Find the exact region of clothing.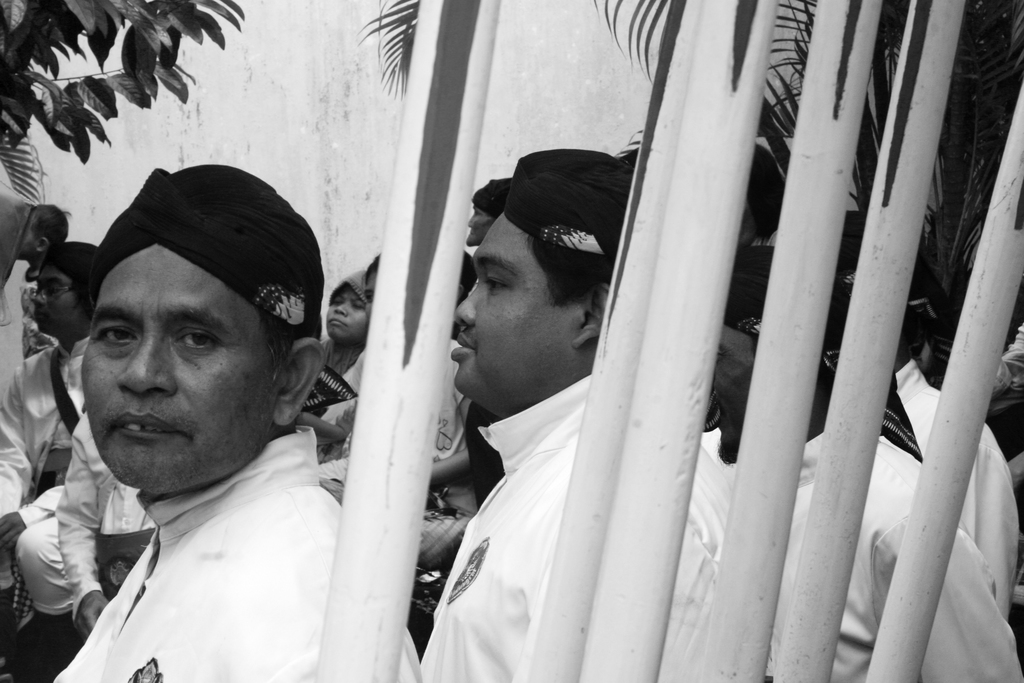
Exact region: x1=409 y1=384 x2=748 y2=682.
